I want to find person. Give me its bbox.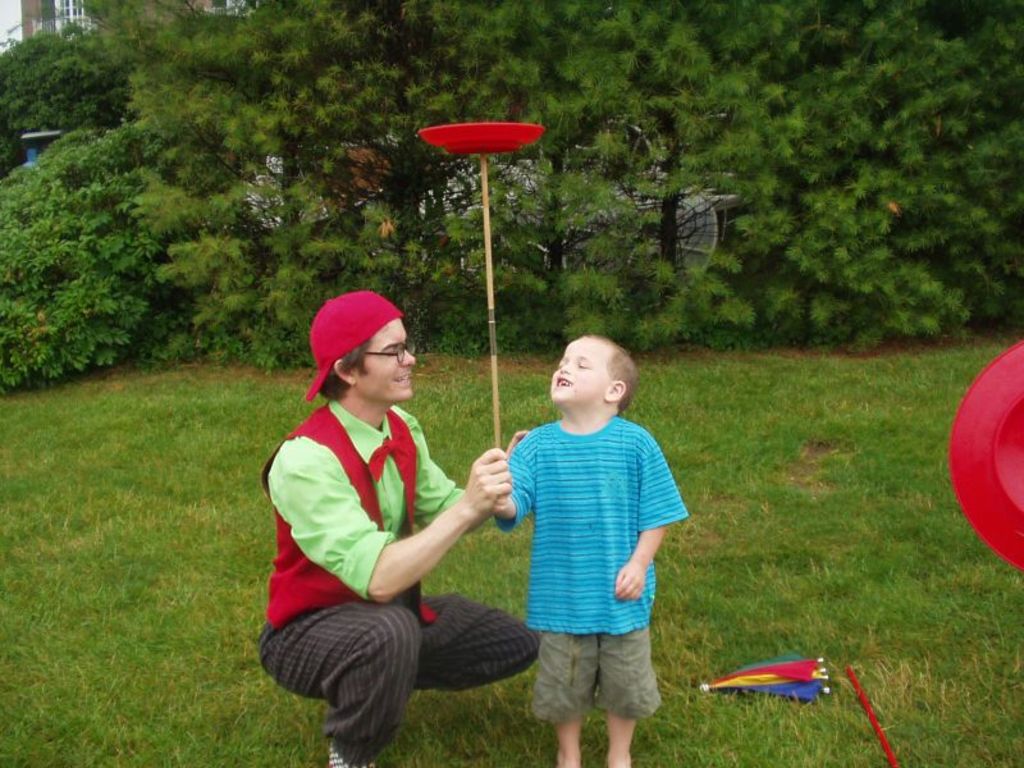
[261, 293, 536, 765].
